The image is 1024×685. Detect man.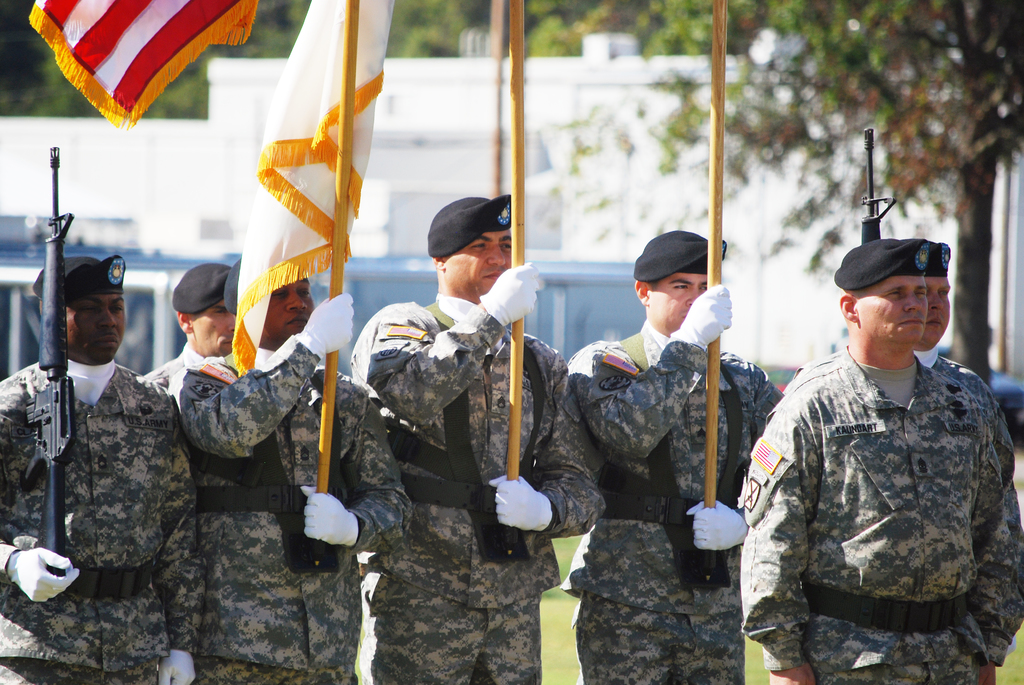
Detection: bbox=(140, 258, 249, 392).
